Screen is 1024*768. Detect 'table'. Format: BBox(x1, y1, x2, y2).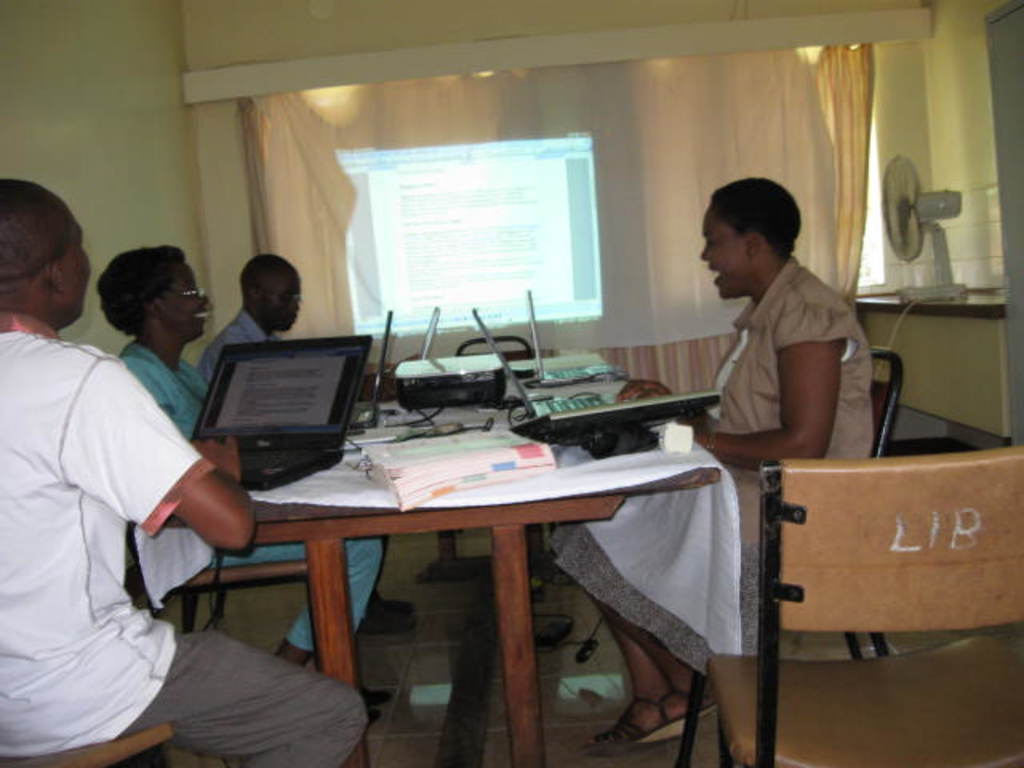
BBox(194, 397, 739, 744).
